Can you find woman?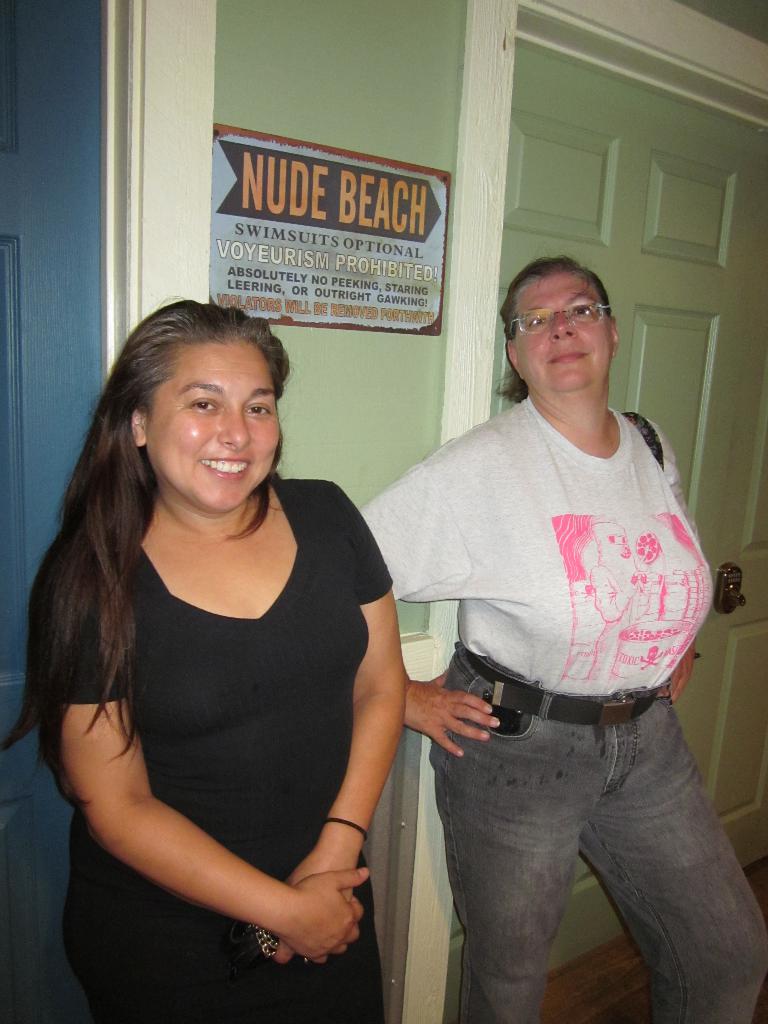
Yes, bounding box: <box>360,253,767,1023</box>.
